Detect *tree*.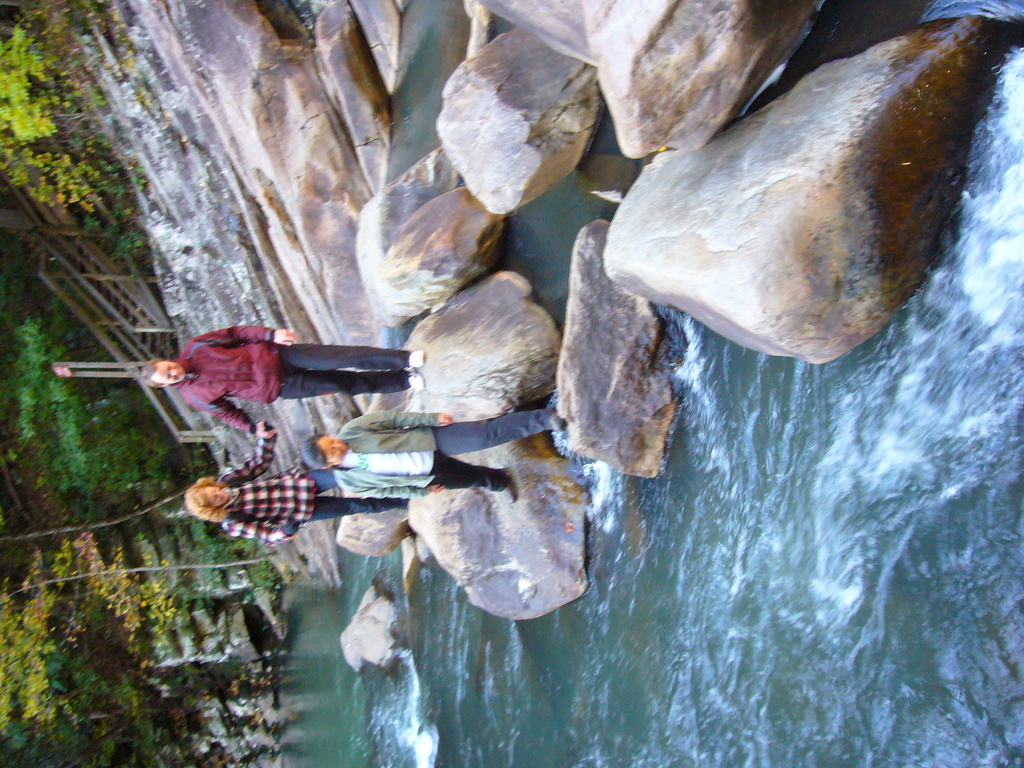
Detected at {"x1": 0, "y1": 317, "x2": 212, "y2": 499}.
